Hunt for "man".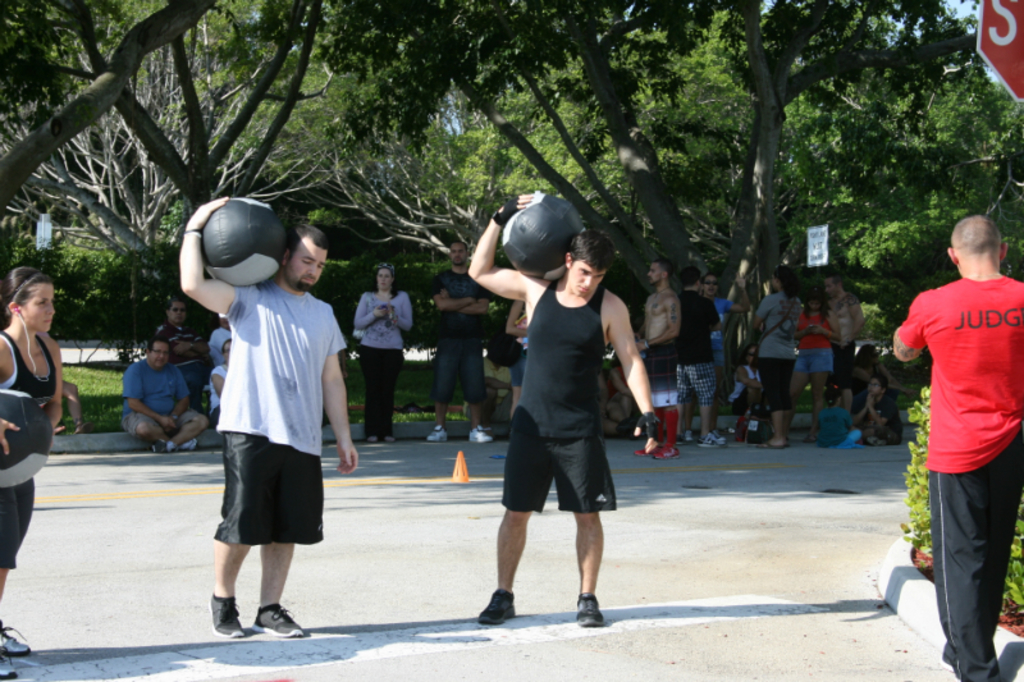
Hunted down at 150 297 207 371.
